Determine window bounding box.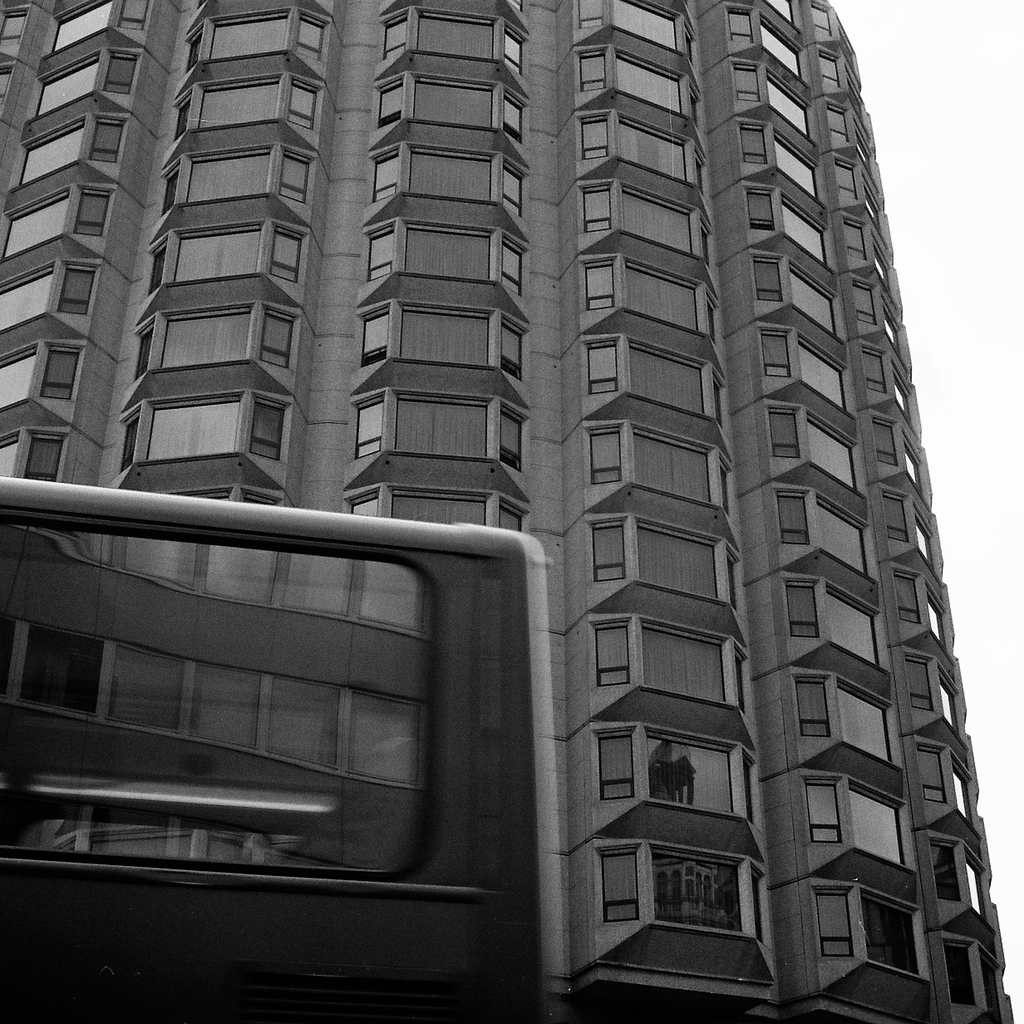
Determined: <region>854, 283, 908, 355</region>.
